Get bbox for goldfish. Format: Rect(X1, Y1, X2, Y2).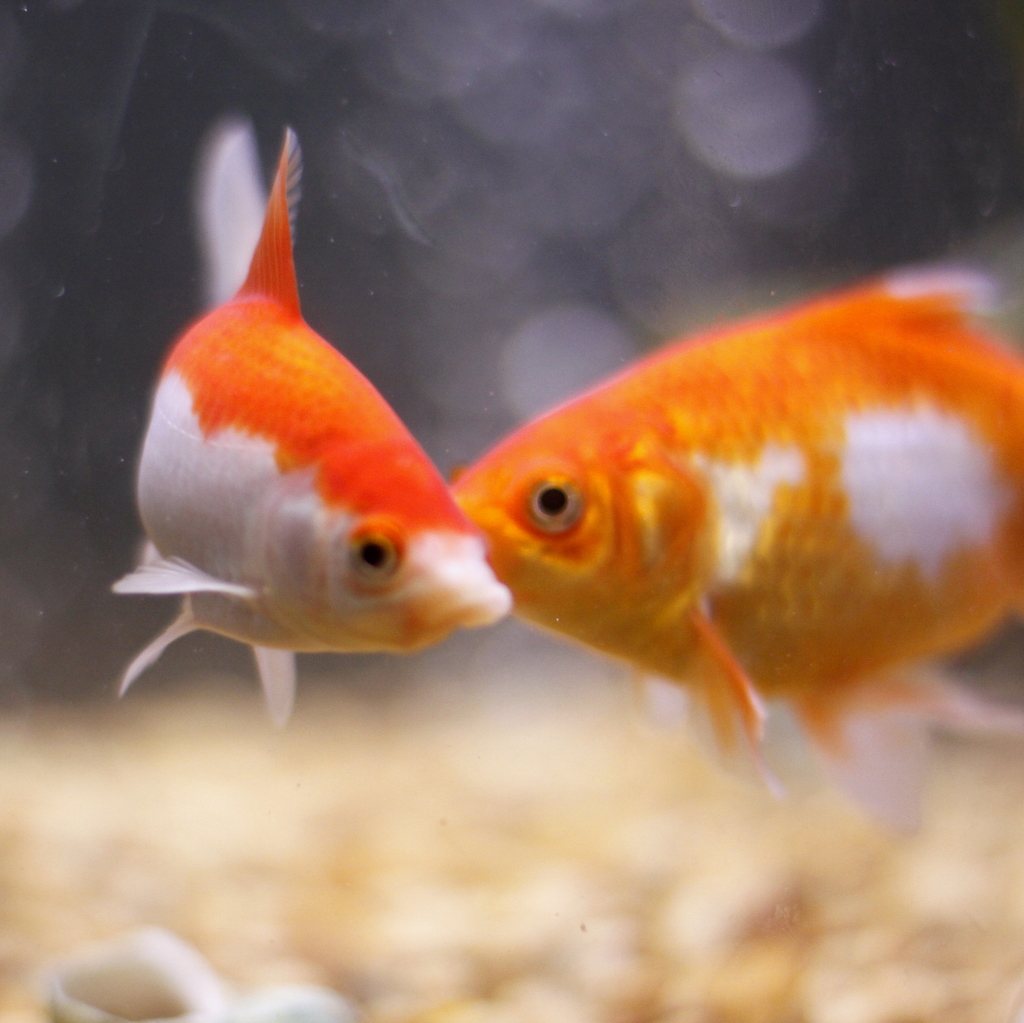
Rect(450, 264, 1023, 759).
